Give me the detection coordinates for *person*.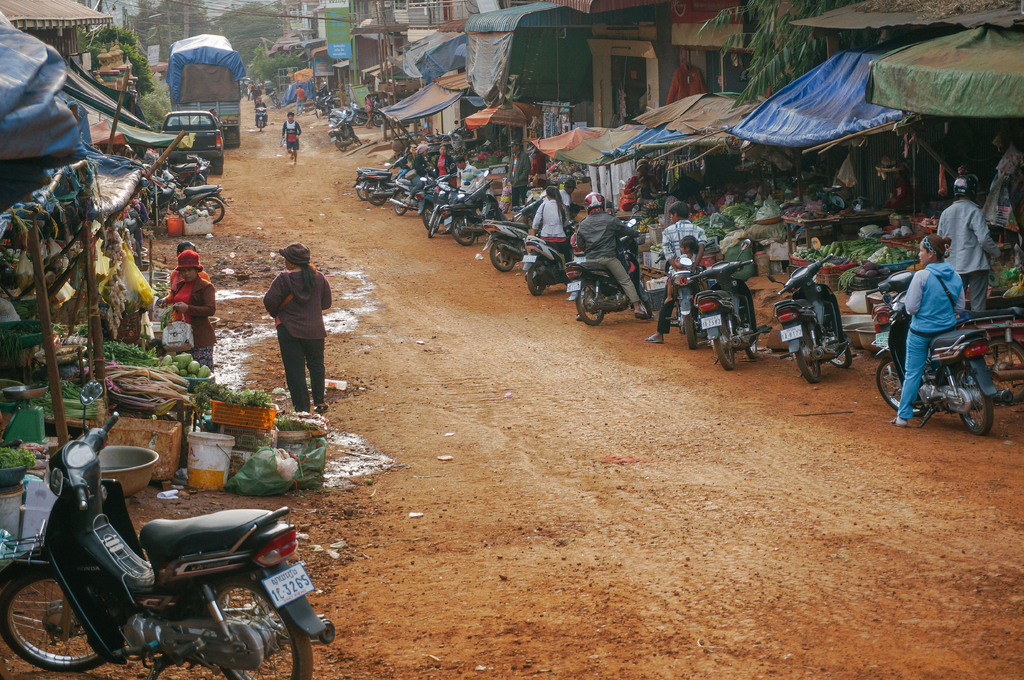
crop(574, 184, 654, 318).
